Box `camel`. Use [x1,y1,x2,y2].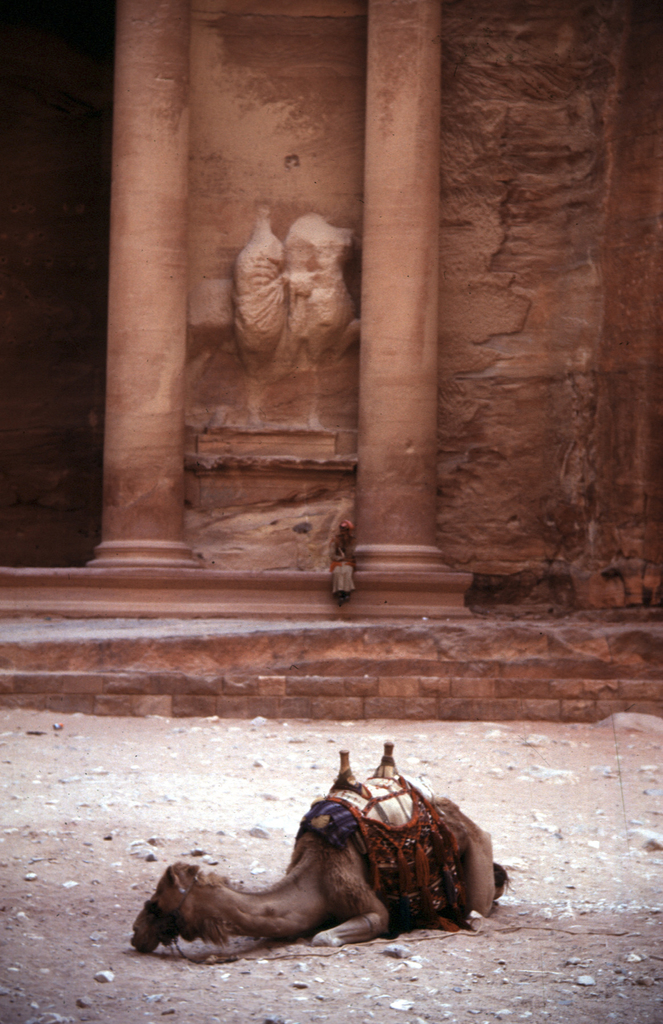
[133,765,507,954].
